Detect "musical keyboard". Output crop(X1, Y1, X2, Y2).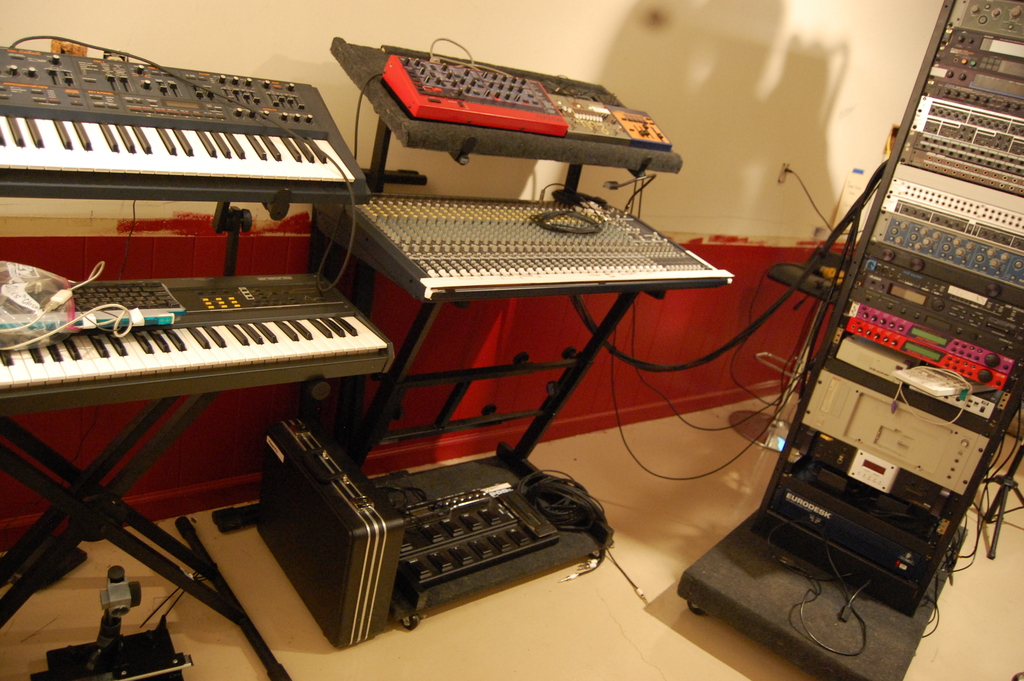
crop(0, 36, 379, 197).
